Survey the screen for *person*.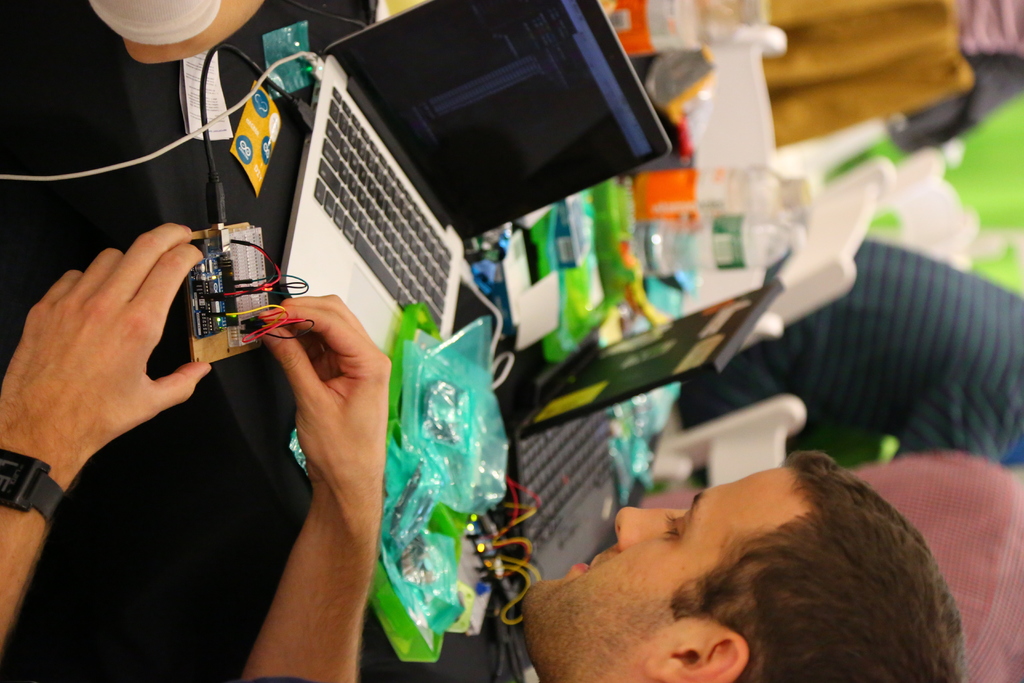
Survey found: box=[86, 0, 272, 65].
